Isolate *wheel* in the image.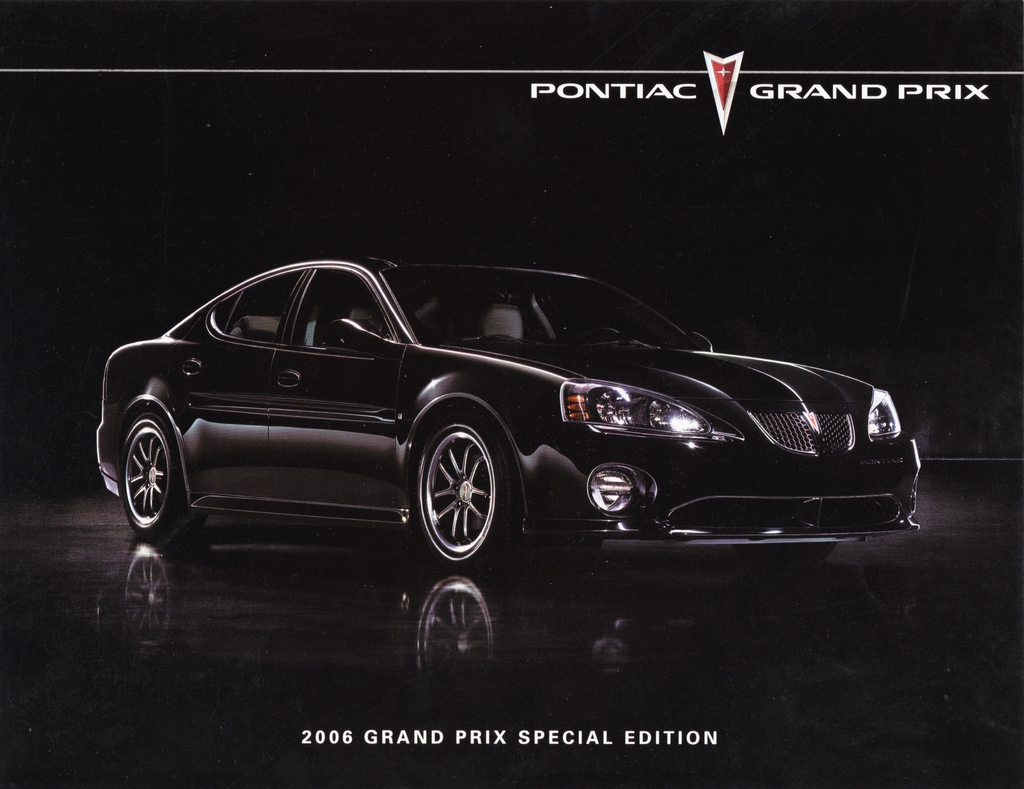
Isolated region: (115, 394, 202, 543).
